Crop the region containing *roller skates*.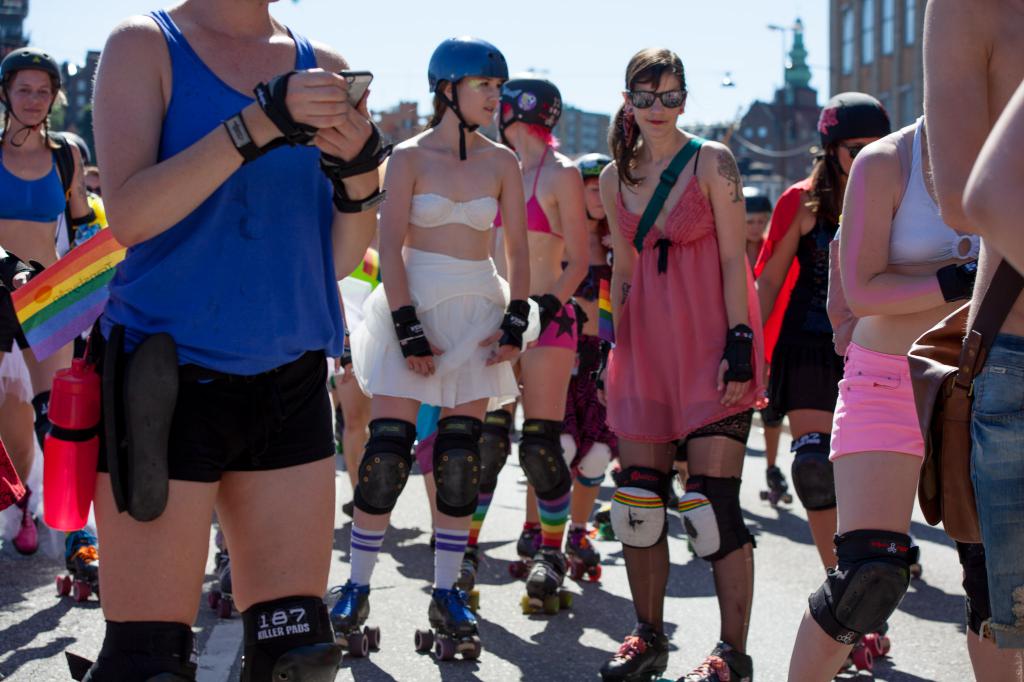
Crop region: x1=412, y1=582, x2=481, y2=662.
